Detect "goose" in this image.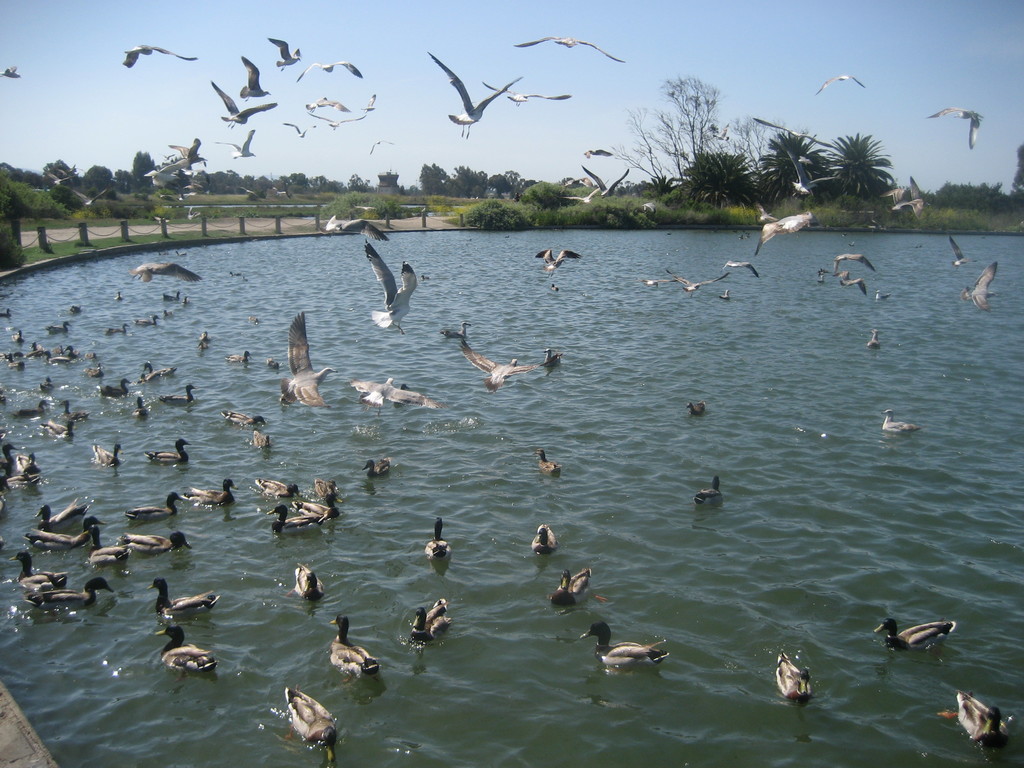
Detection: (left=84, top=540, right=132, bottom=568).
